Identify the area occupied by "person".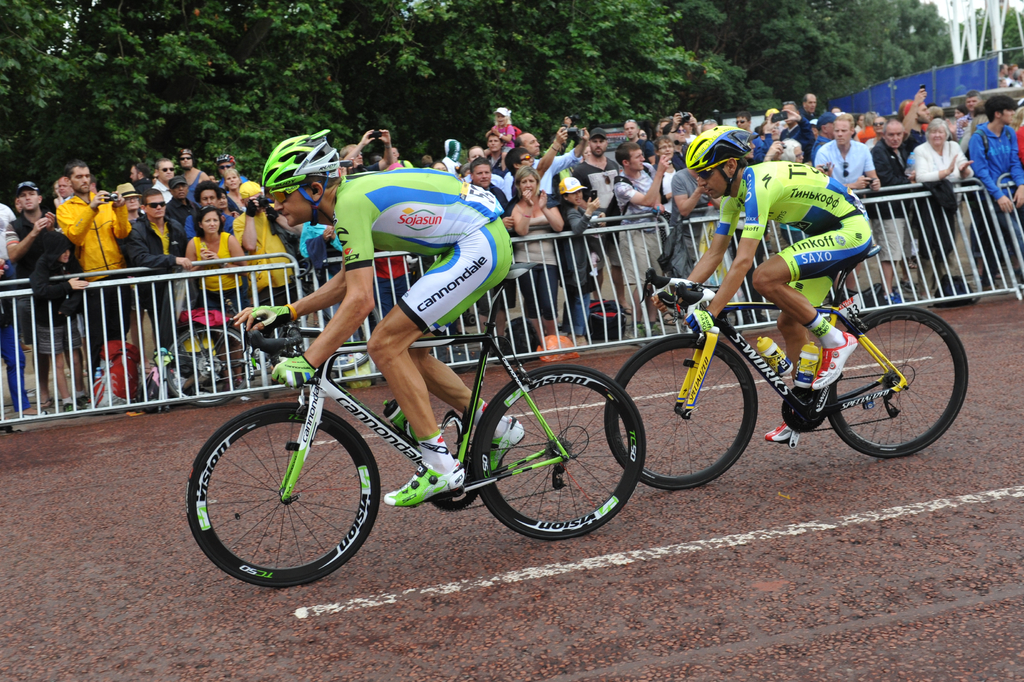
Area: region(348, 134, 419, 175).
